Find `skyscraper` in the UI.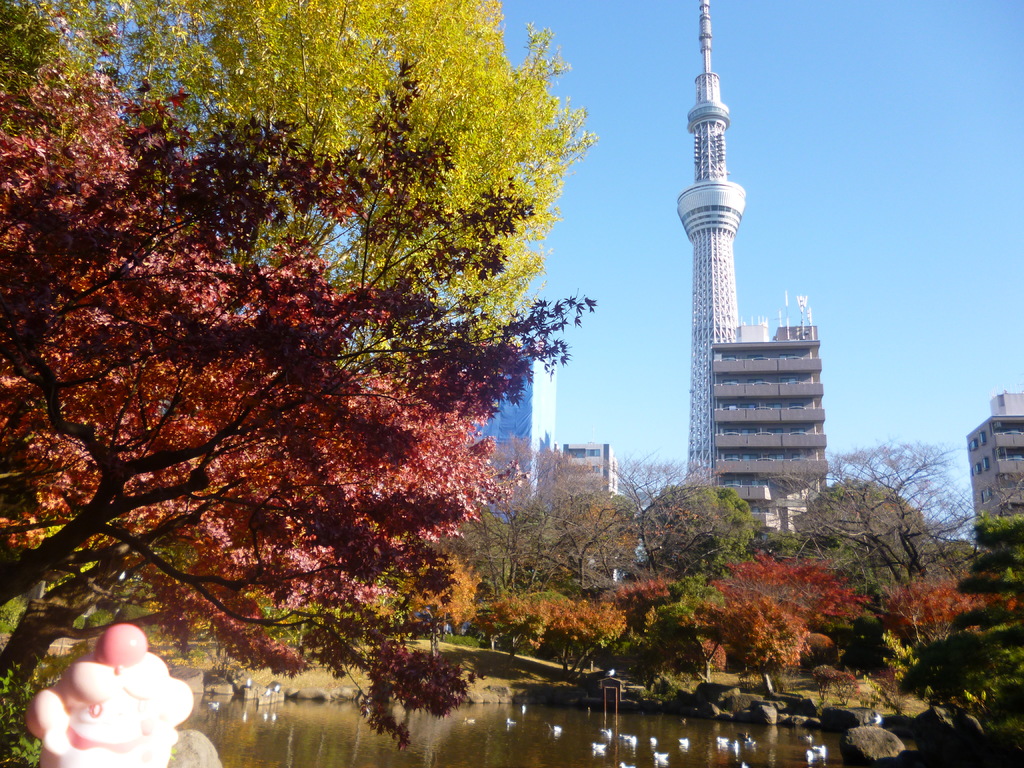
UI element at (671,0,754,491).
